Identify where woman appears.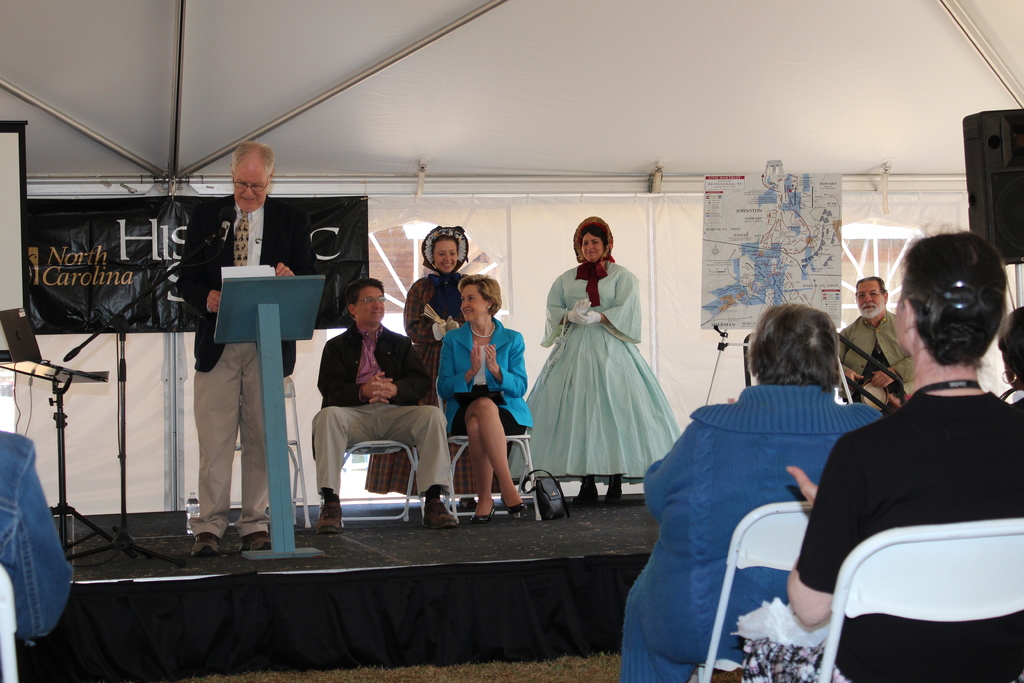
Appears at box(439, 273, 538, 526).
